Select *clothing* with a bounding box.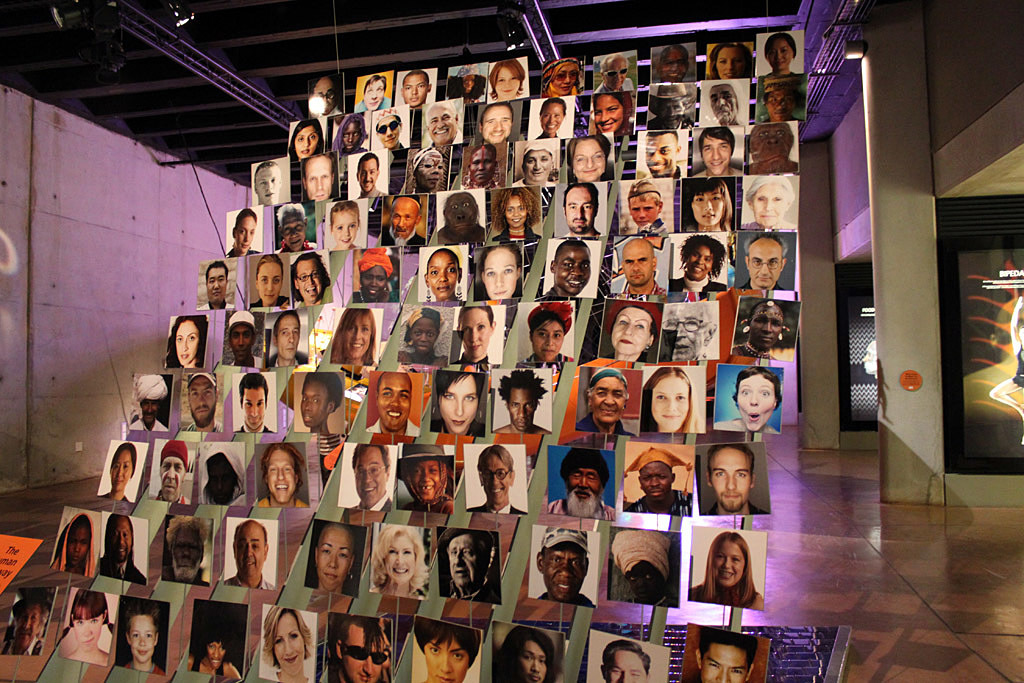
x1=351, y1=488, x2=392, y2=510.
